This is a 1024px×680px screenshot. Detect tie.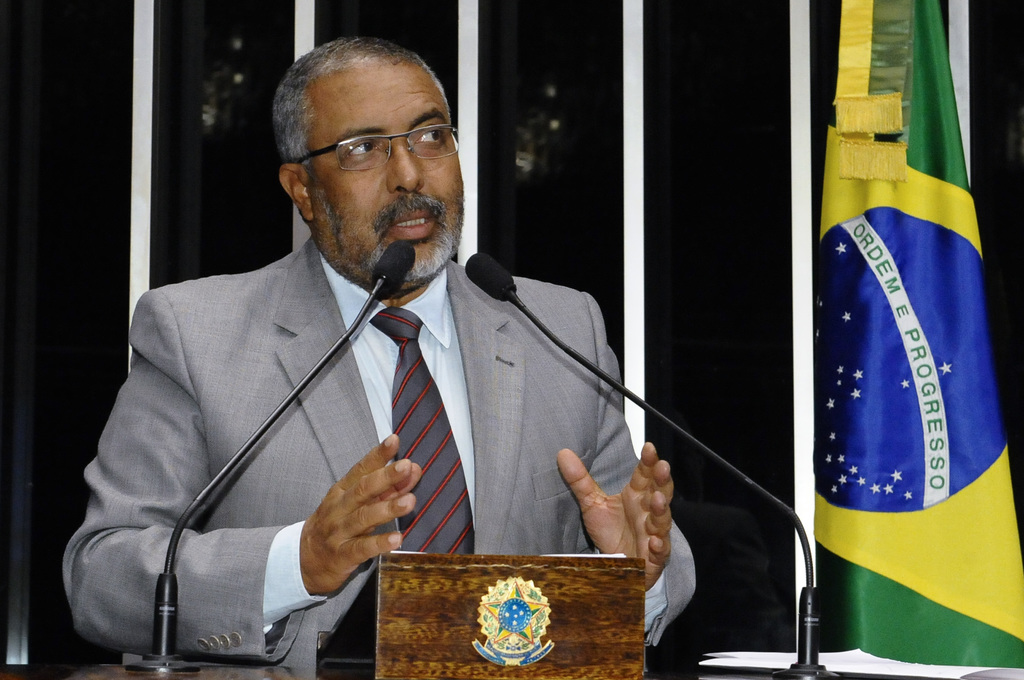
[left=367, top=303, right=477, bottom=564].
